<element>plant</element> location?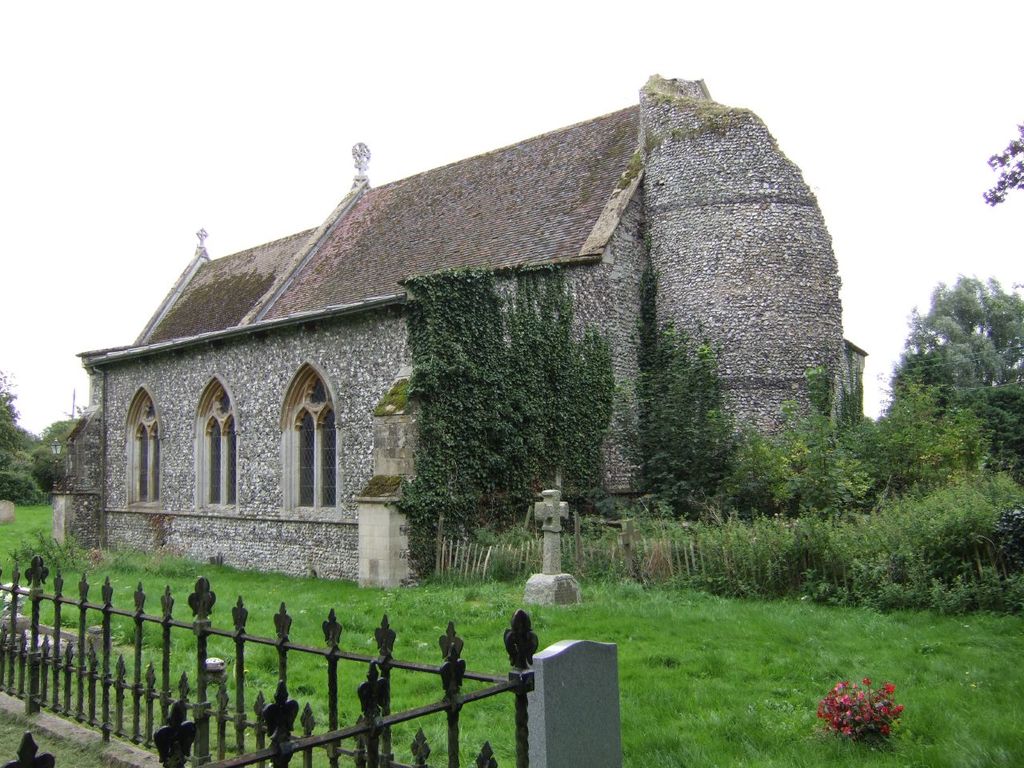
rect(614, 147, 646, 192)
